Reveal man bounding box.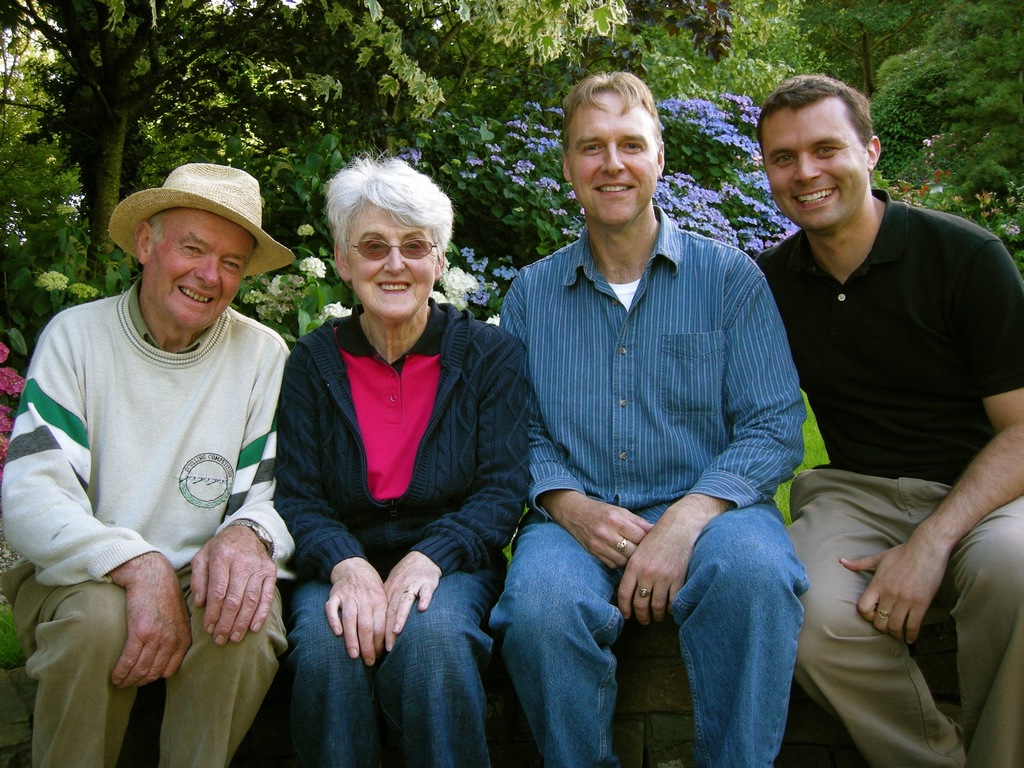
Revealed: left=500, top=67, right=812, bottom=767.
